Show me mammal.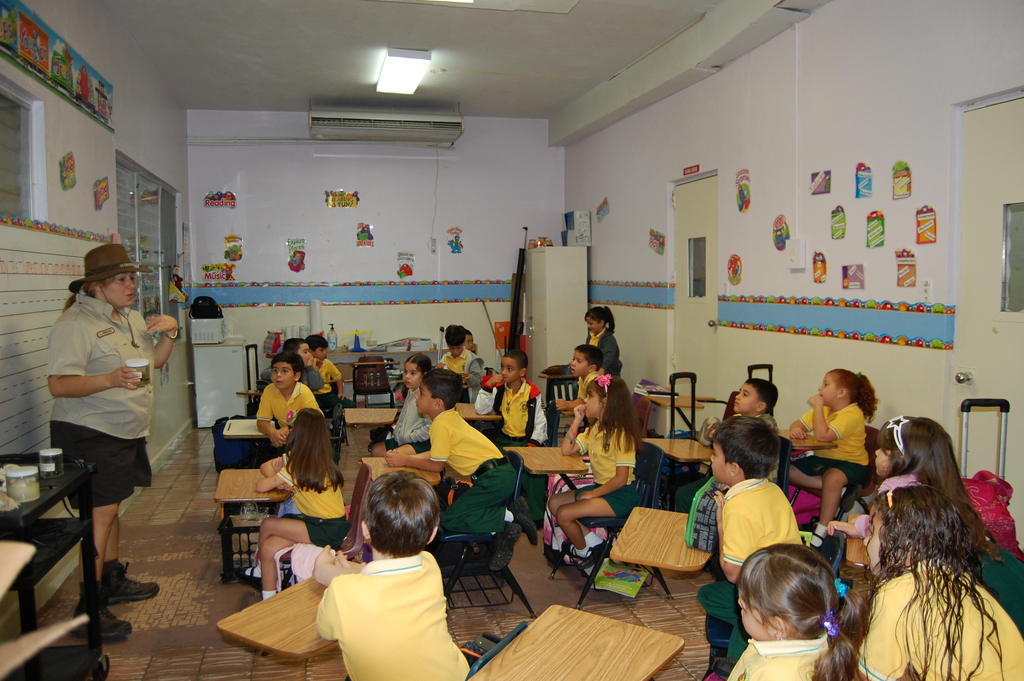
mammal is here: detection(367, 352, 435, 461).
